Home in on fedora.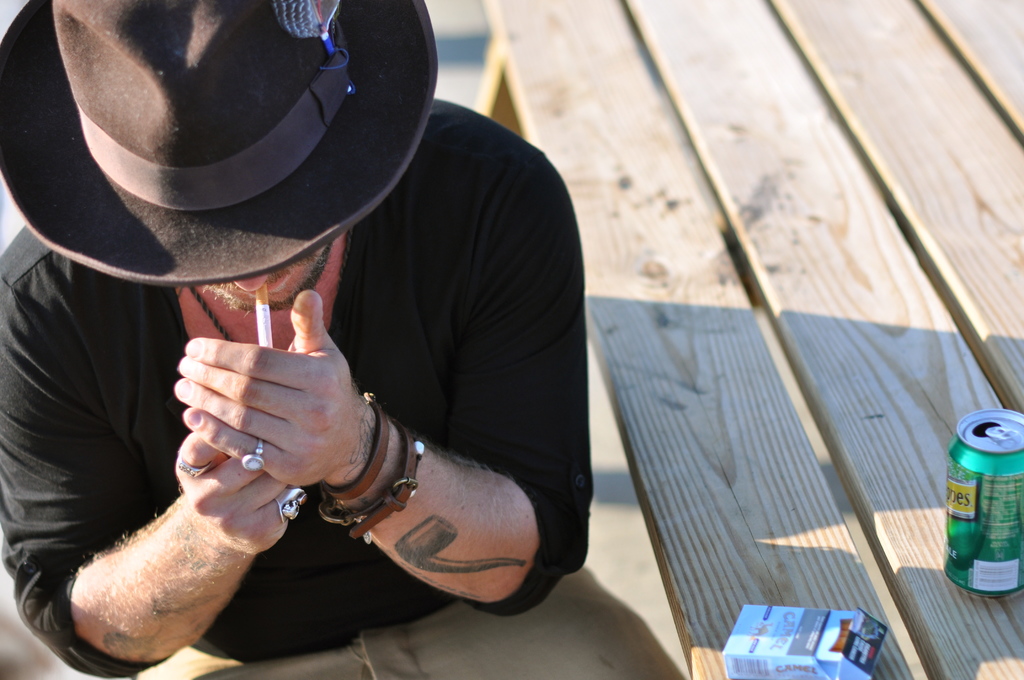
Homed in at 0, 0, 440, 289.
